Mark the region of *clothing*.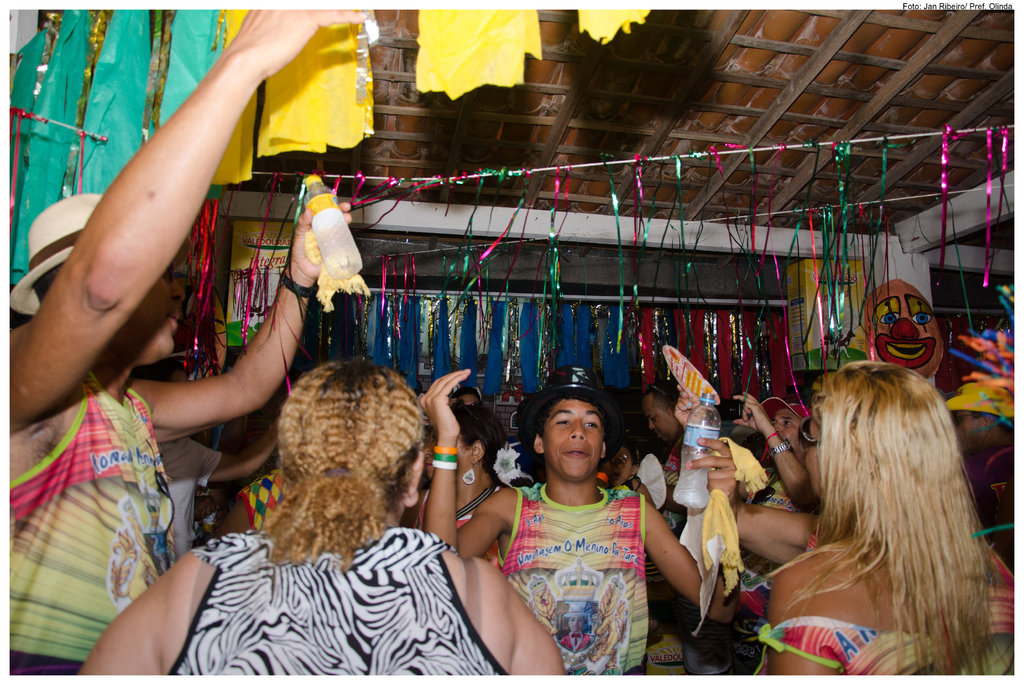
Region: [left=235, top=471, right=286, bottom=540].
